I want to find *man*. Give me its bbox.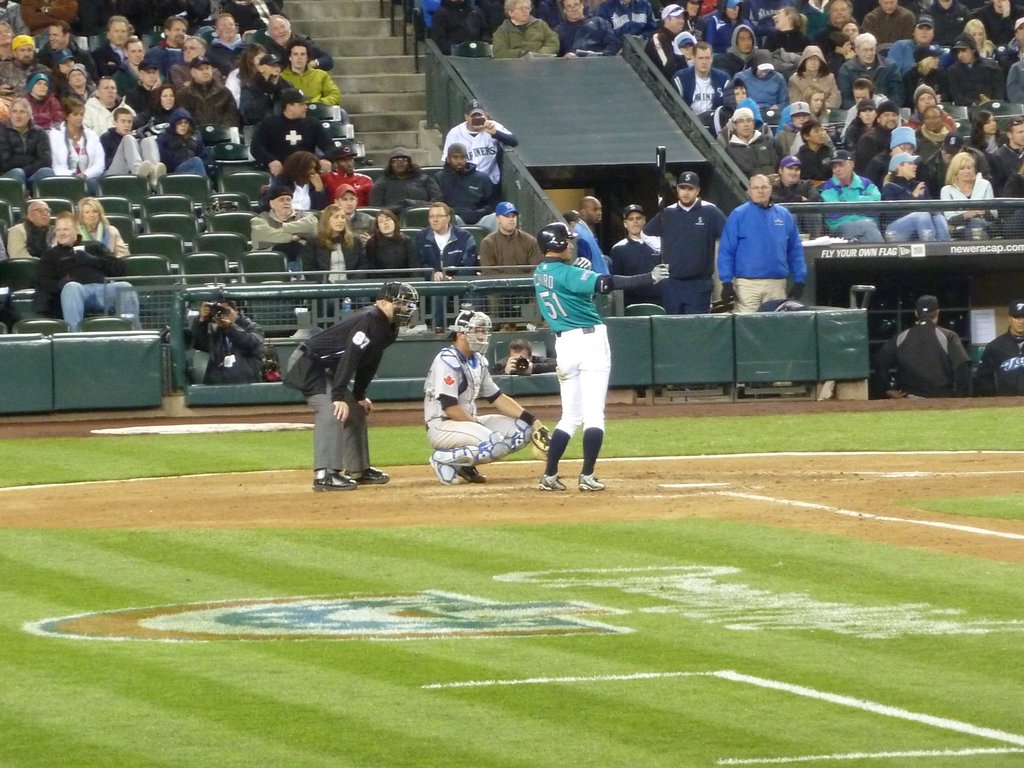
(0, 35, 50, 87).
